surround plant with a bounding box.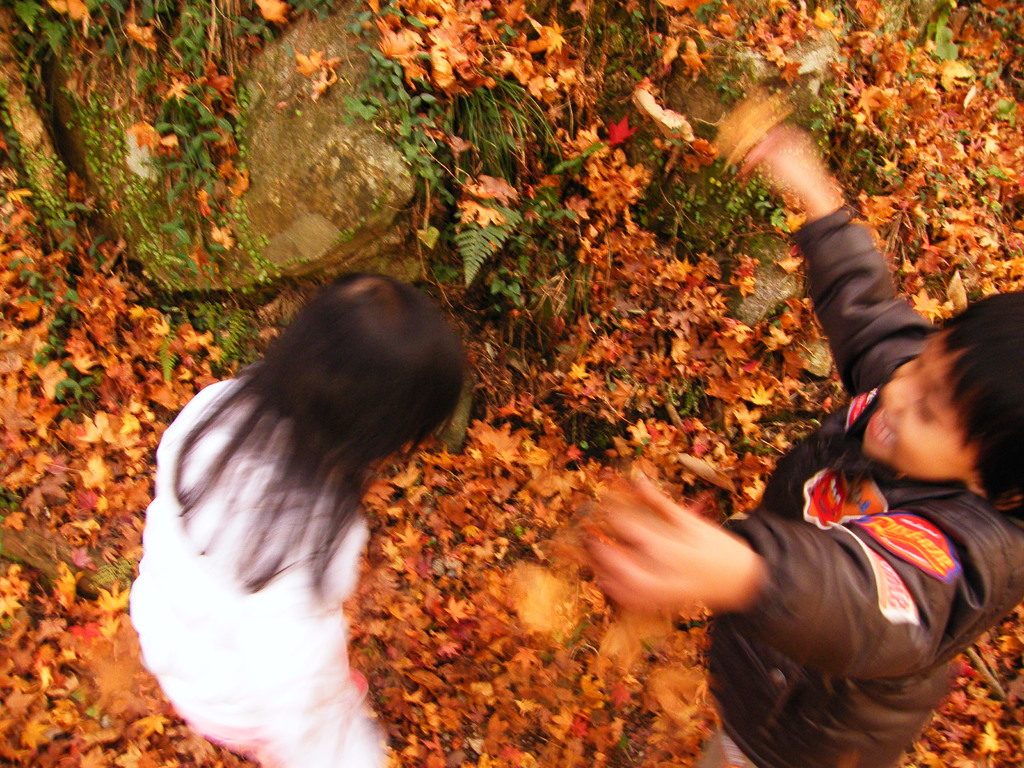
locate(58, 394, 77, 414).
